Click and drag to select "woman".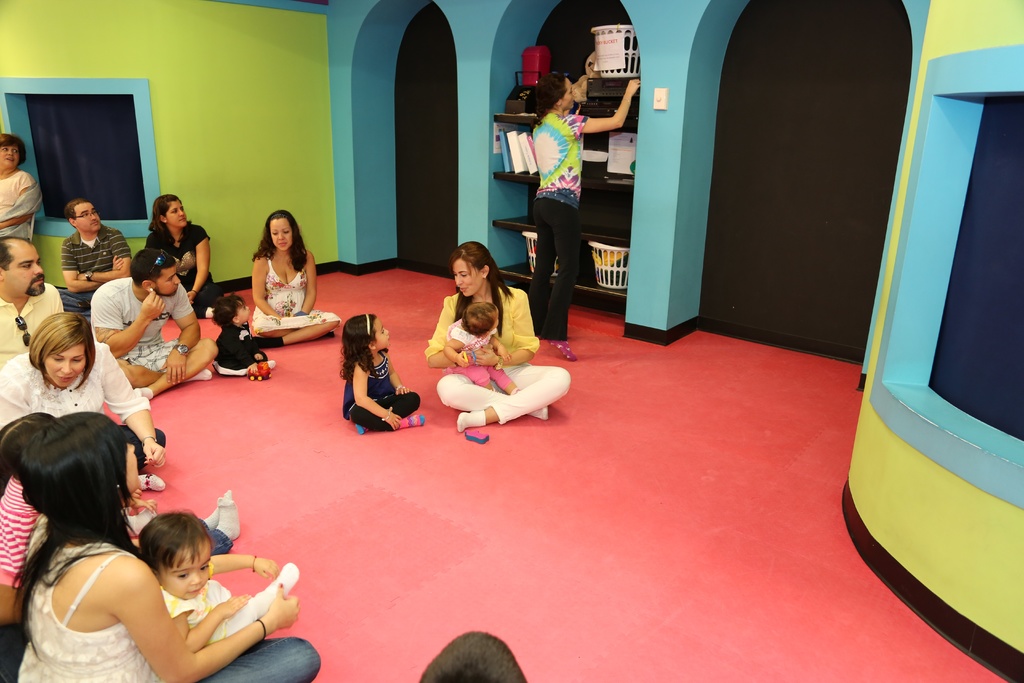
Selection: 422 236 570 429.
